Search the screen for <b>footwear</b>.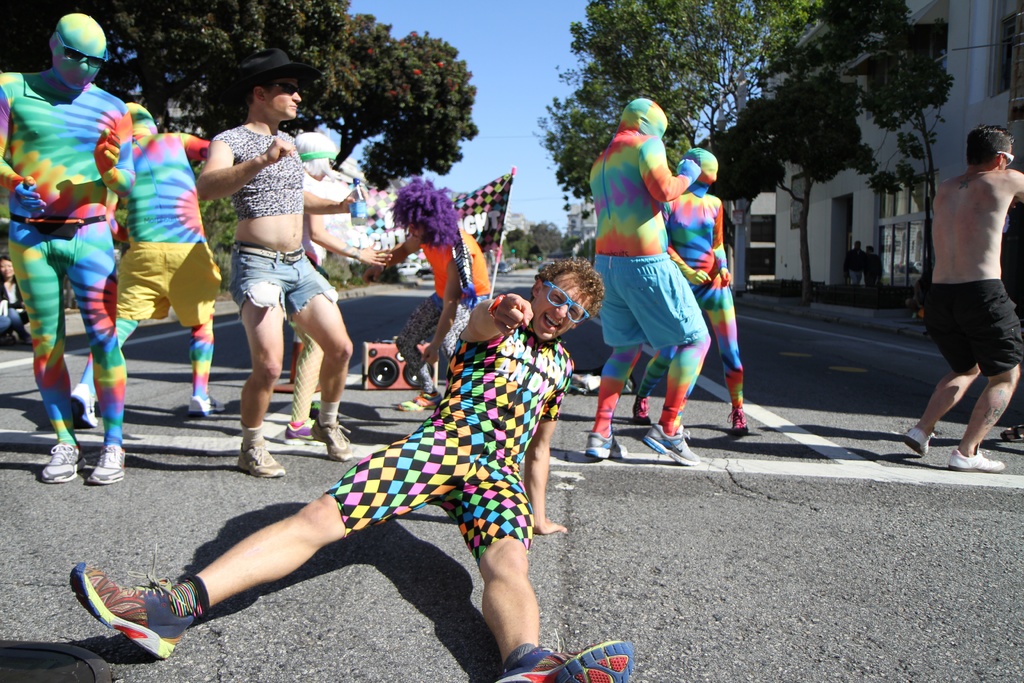
Found at {"x1": 89, "y1": 442, "x2": 129, "y2": 484}.
